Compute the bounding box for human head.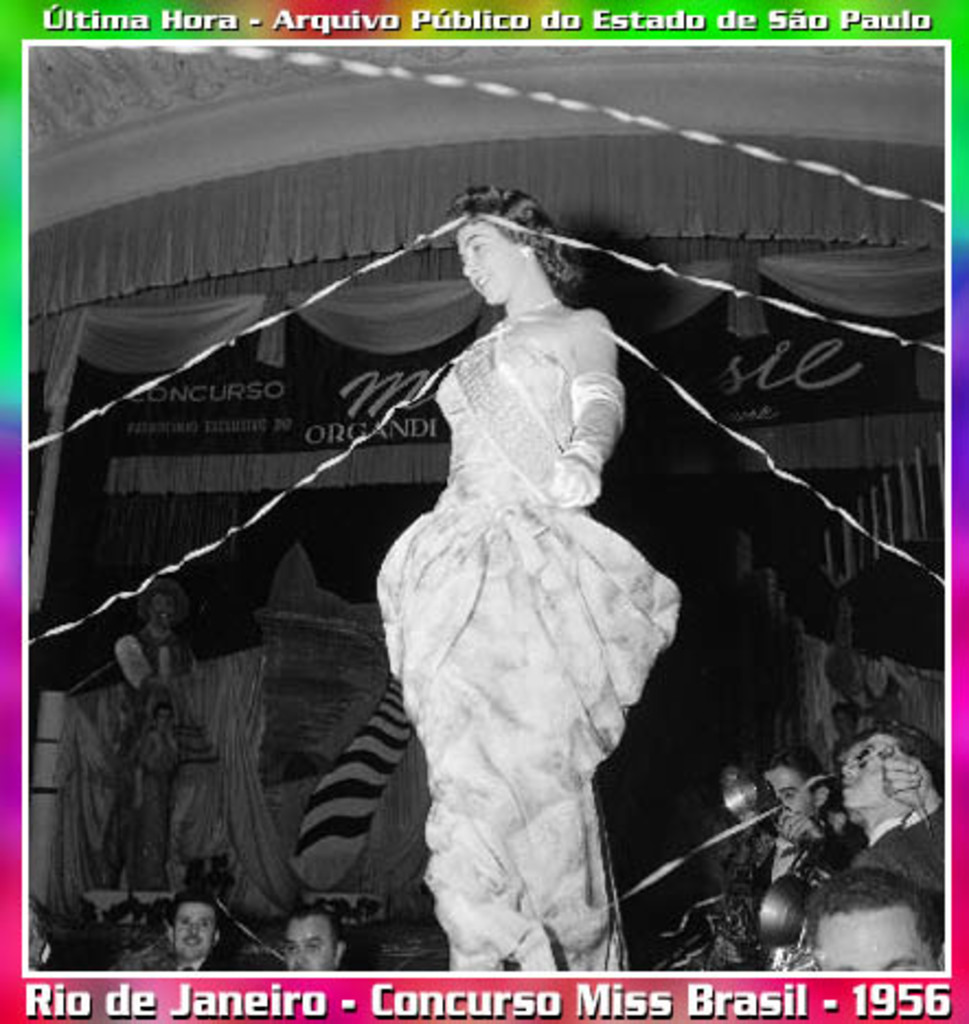
(x1=837, y1=728, x2=949, y2=827).
